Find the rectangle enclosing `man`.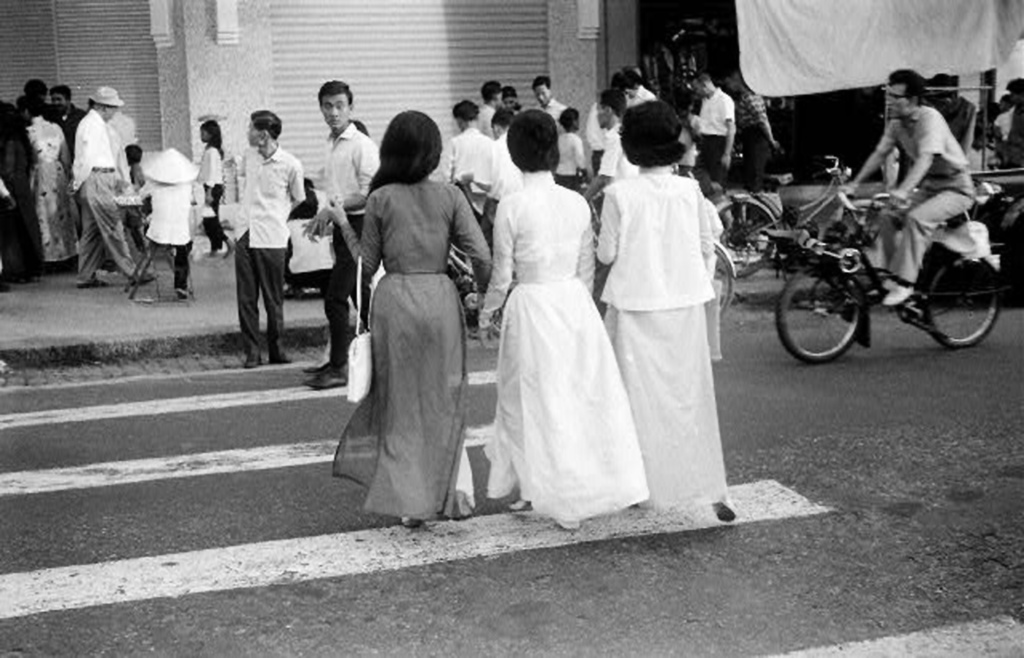
690/69/737/194.
